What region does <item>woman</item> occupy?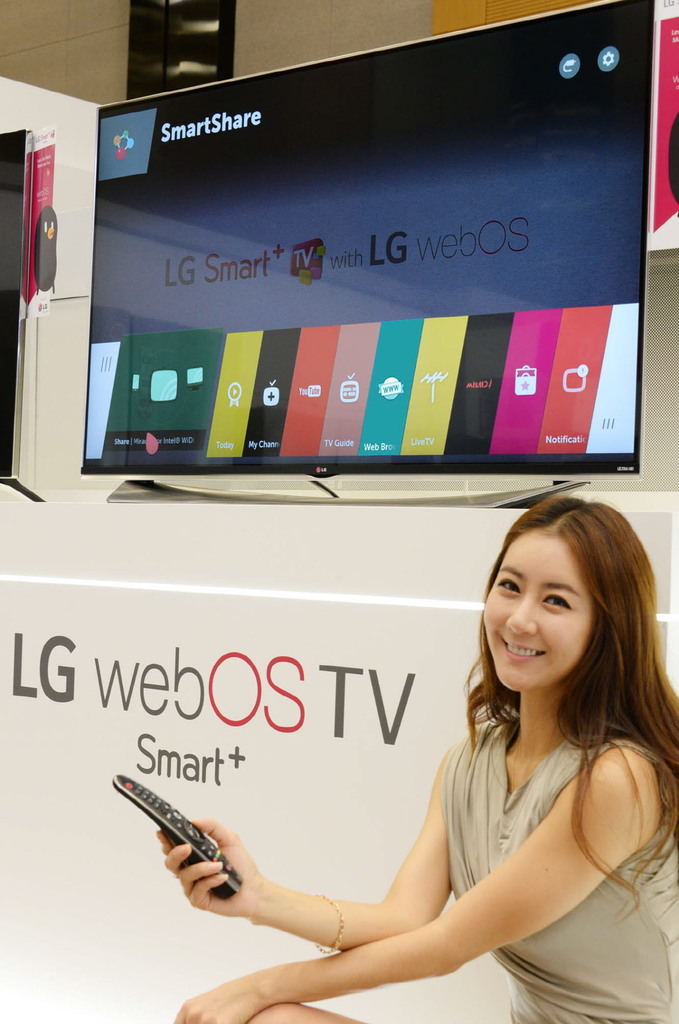
locate(179, 532, 658, 1019).
